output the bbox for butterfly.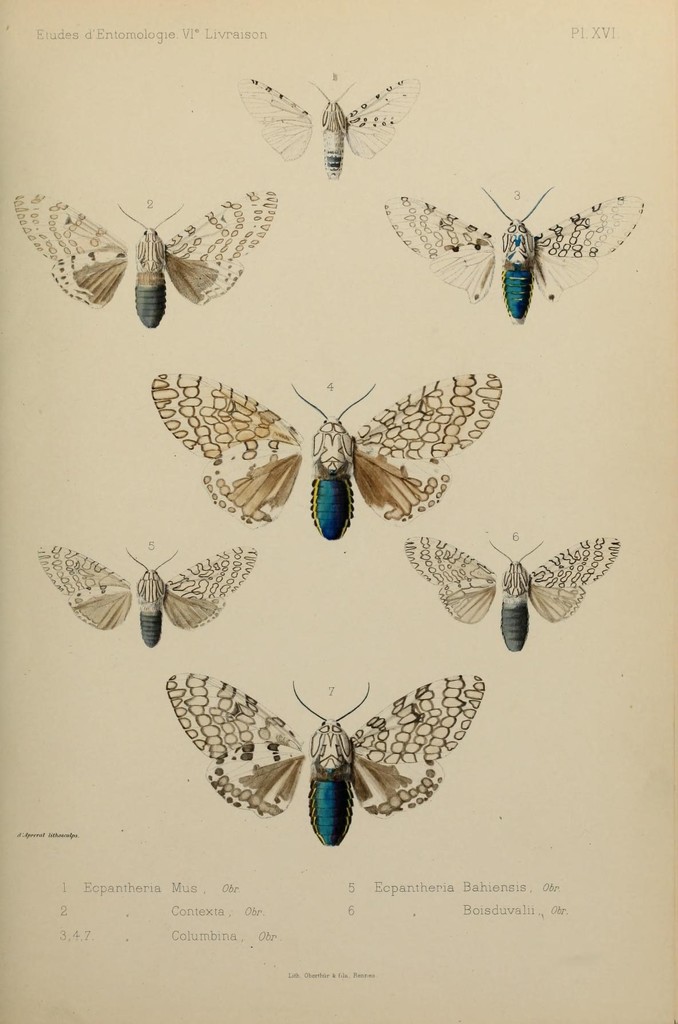
237 65 420 182.
